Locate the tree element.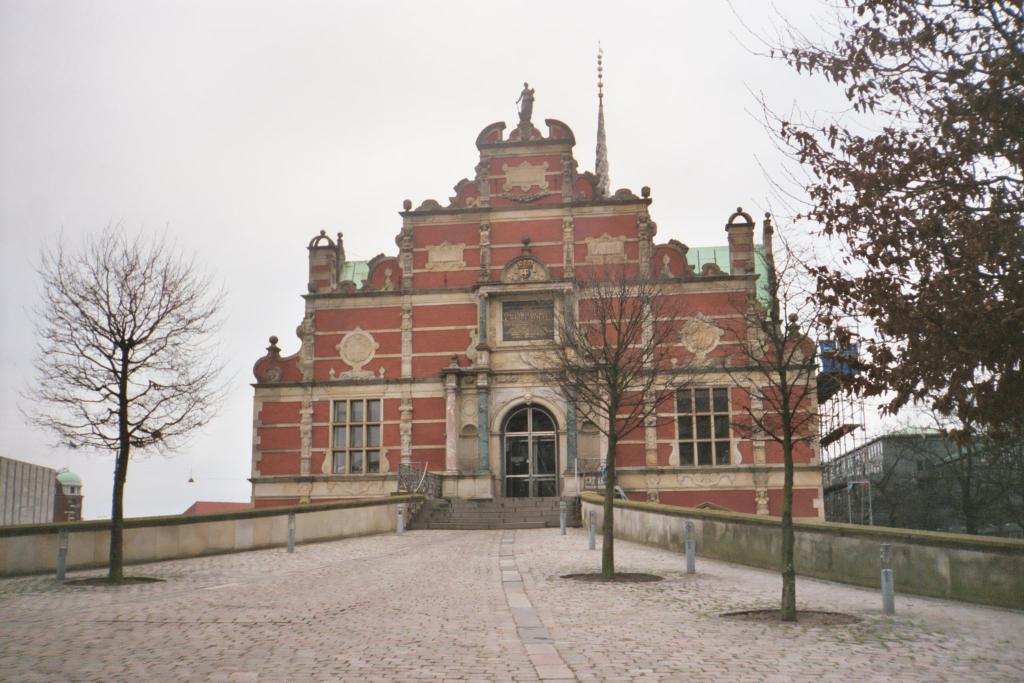
Element bbox: l=697, t=244, r=876, b=626.
